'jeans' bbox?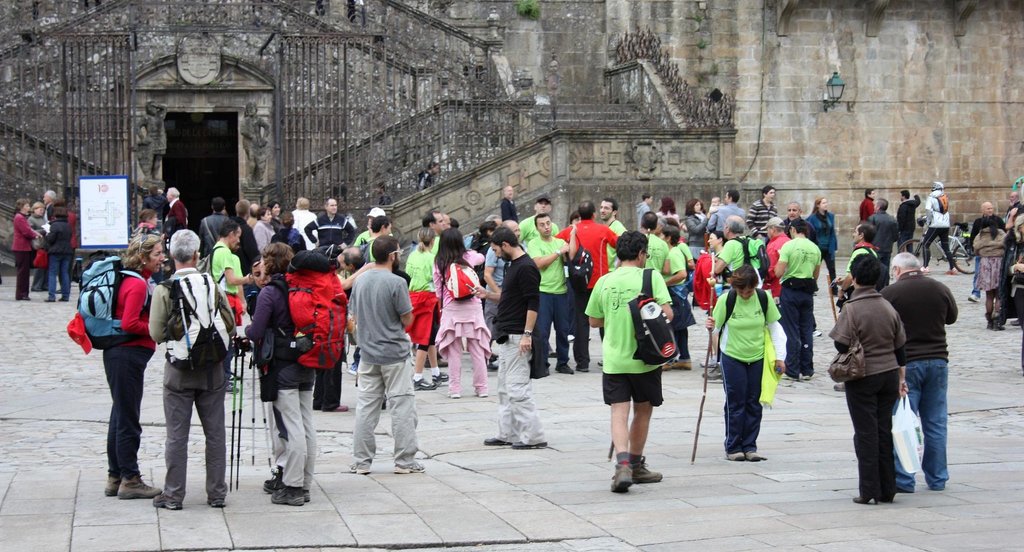
bbox=[47, 252, 72, 302]
